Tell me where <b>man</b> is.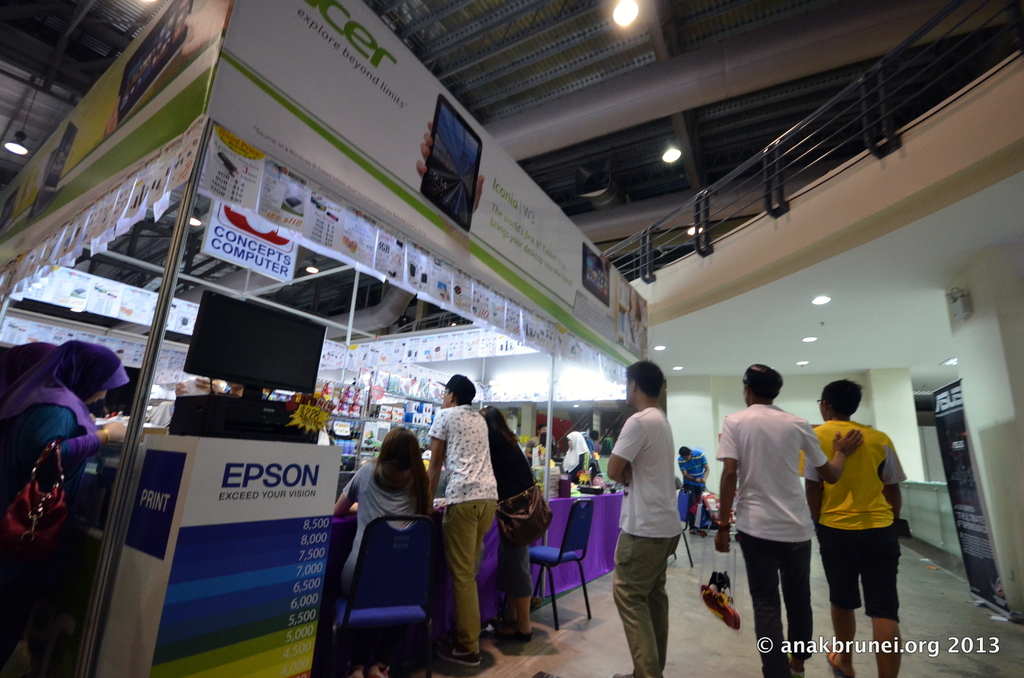
<b>man</b> is at 422/367/501/668.
